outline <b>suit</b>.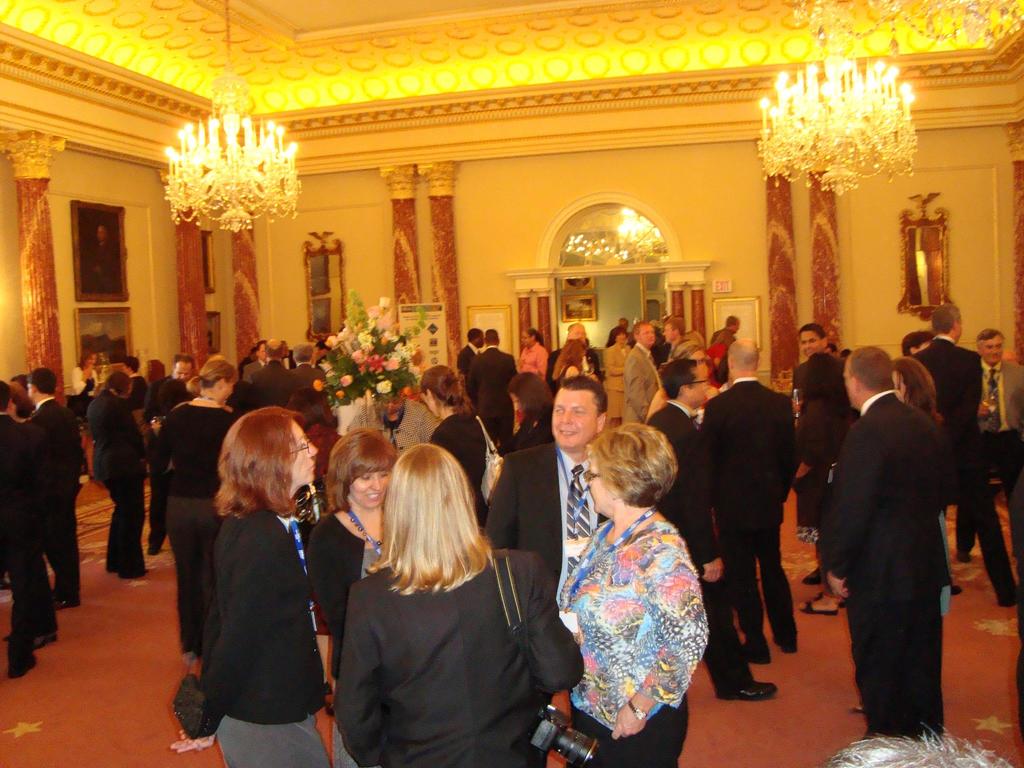
Outline: (84, 389, 147, 573).
